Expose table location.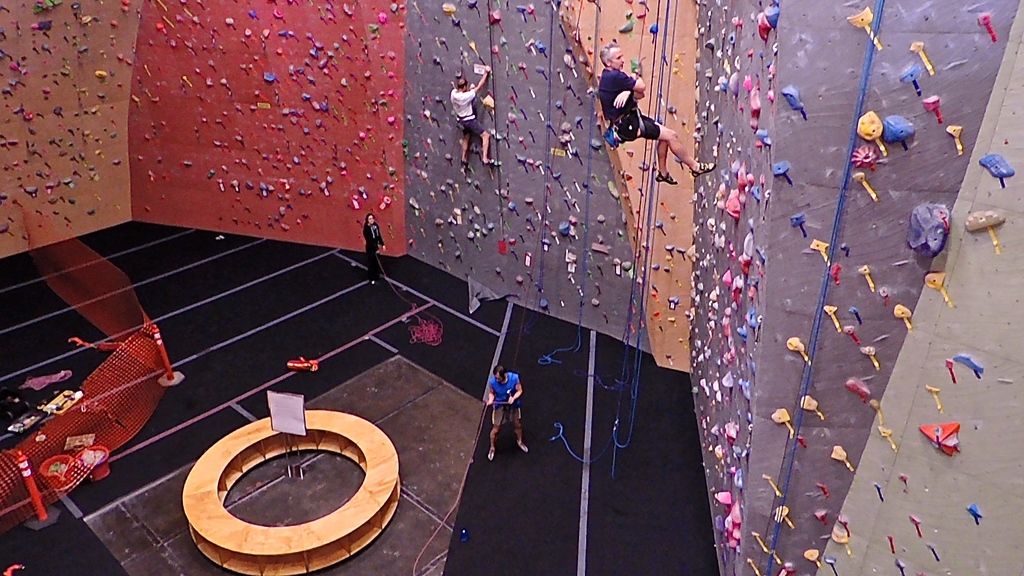
Exposed at left=180, top=409, right=403, bottom=575.
